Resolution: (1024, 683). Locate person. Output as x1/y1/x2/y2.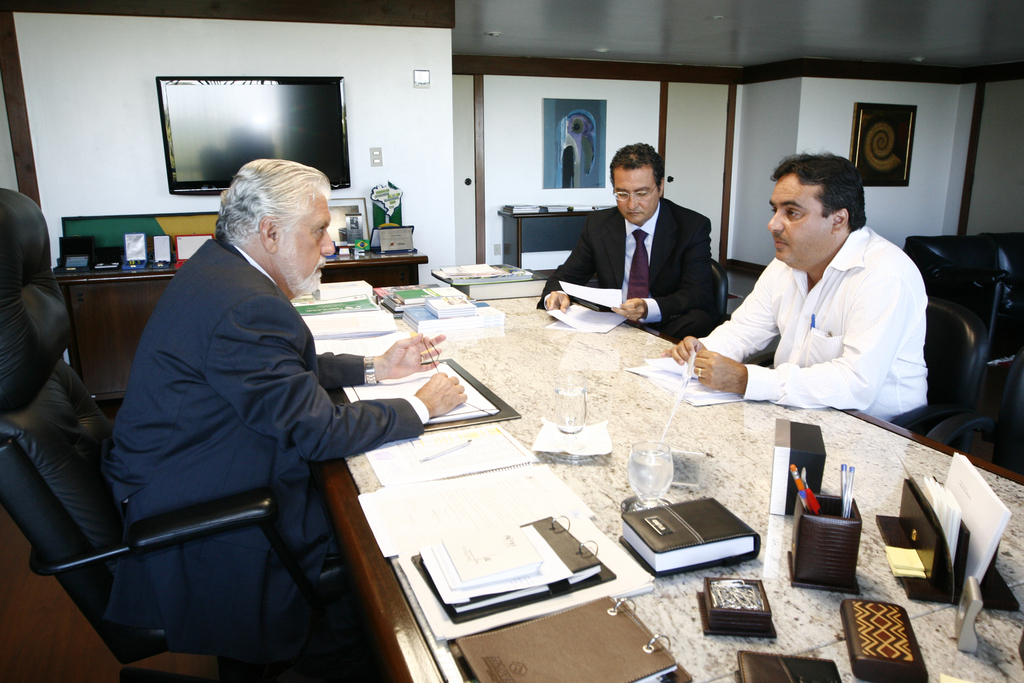
569/132/730/349.
